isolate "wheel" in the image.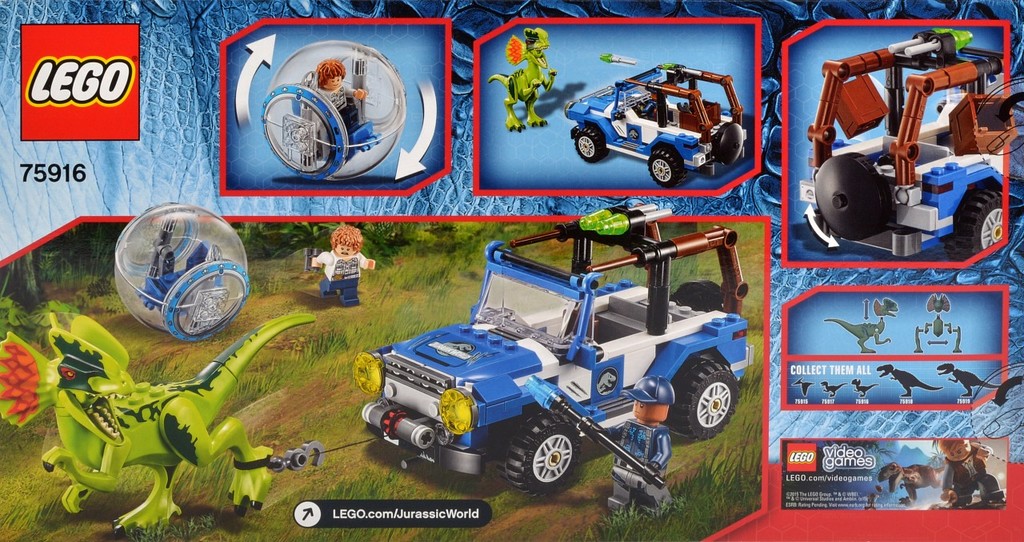
Isolated region: 952/183/1005/257.
